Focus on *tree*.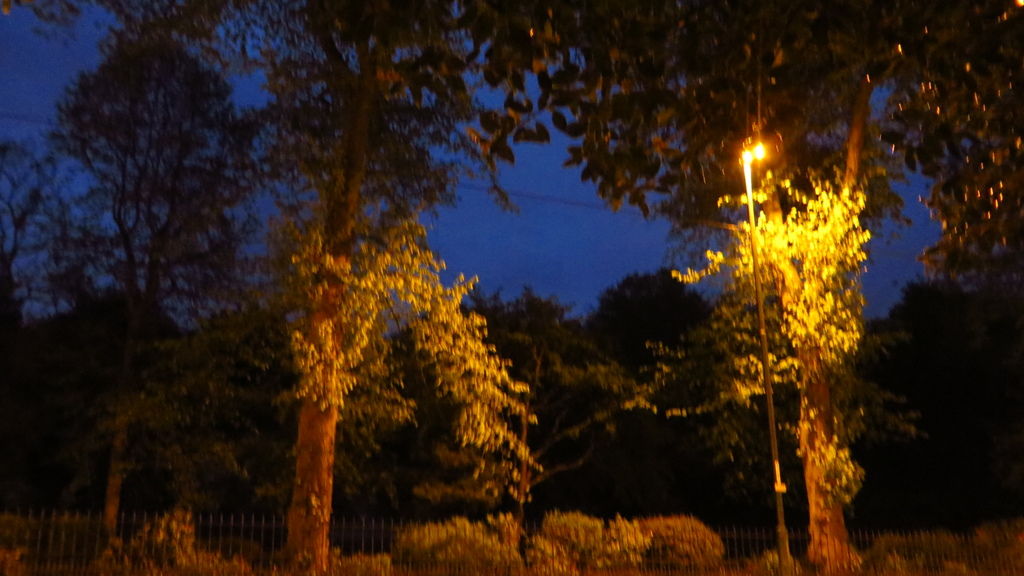
Focused at (845, 270, 1023, 564).
